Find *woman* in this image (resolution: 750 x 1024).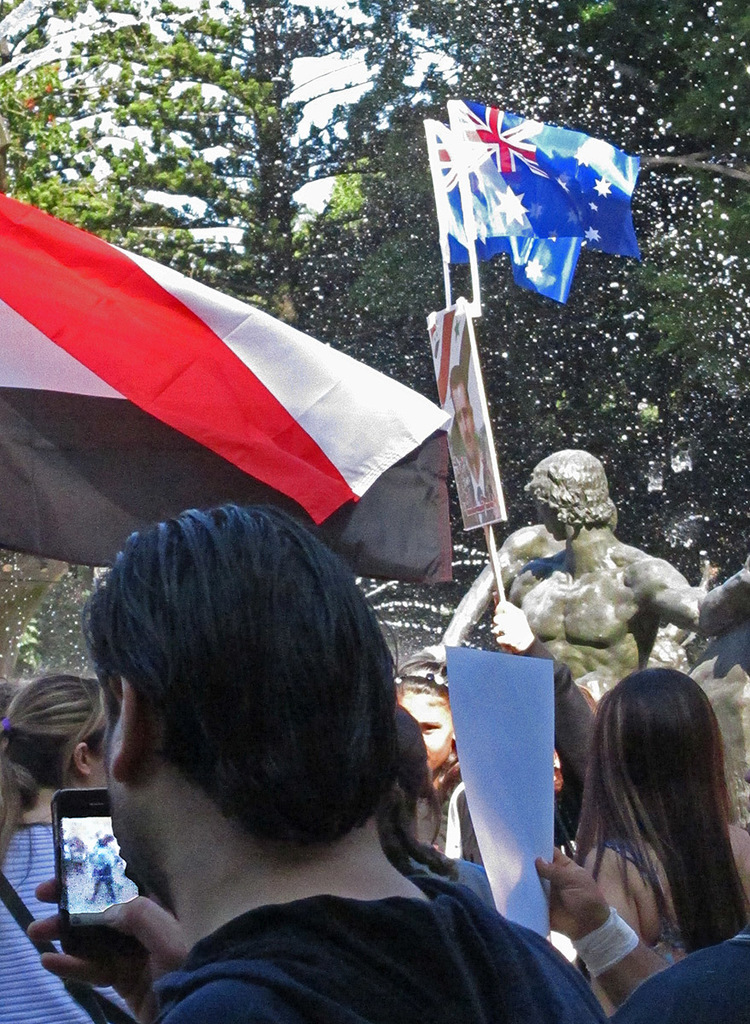
x1=533, y1=637, x2=749, y2=1009.
